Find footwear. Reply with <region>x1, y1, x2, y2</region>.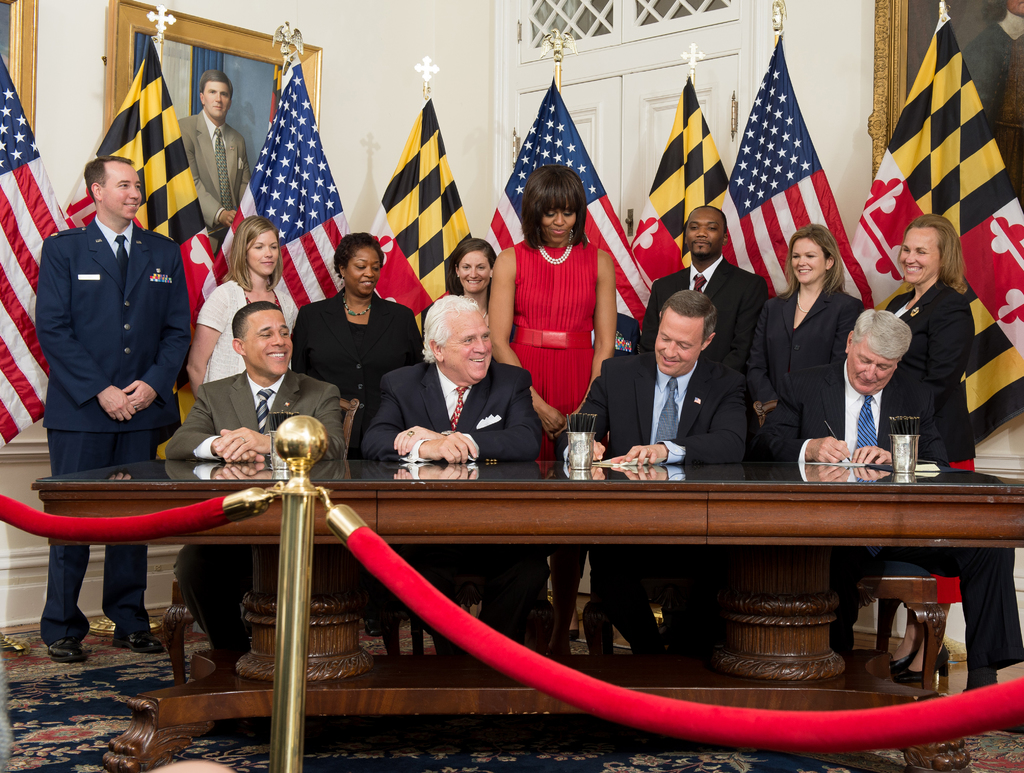
<region>40, 634, 87, 669</region>.
